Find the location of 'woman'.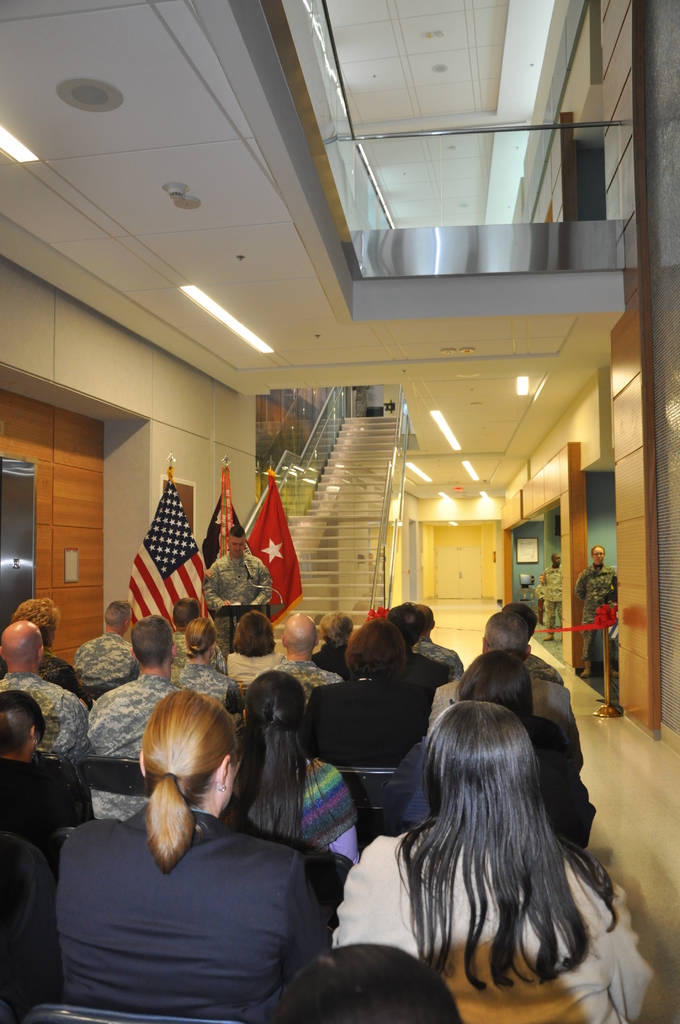
Location: x1=330, y1=696, x2=659, y2=1023.
